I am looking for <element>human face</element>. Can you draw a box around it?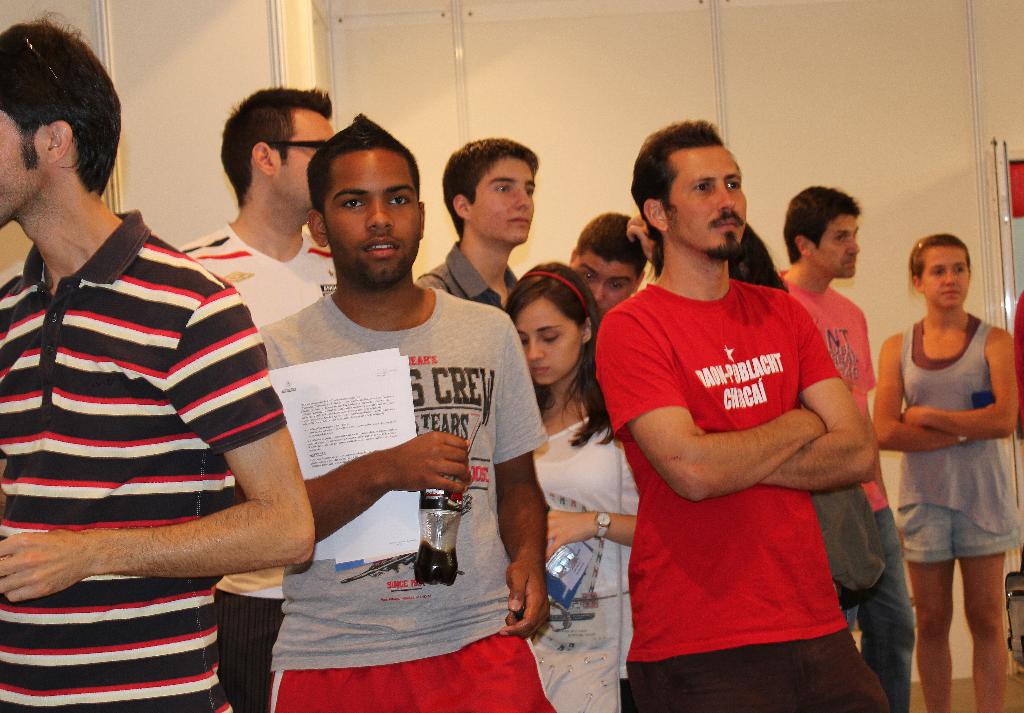
Sure, the bounding box is [x1=511, y1=296, x2=590, y2=387].
